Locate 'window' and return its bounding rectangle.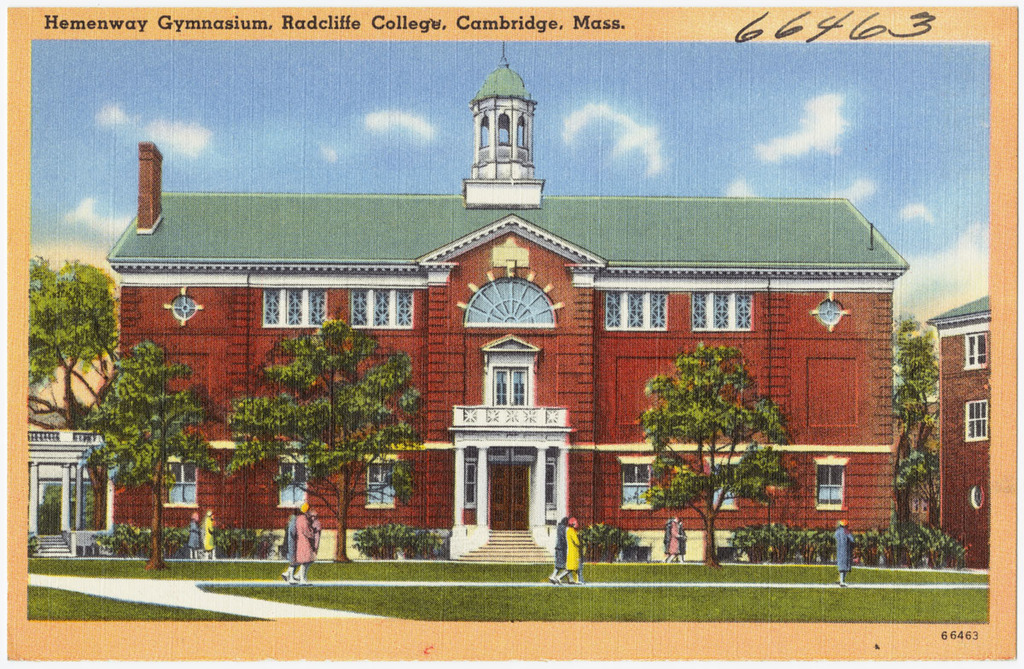
left=485, top=346, right=544, bottom=427.
